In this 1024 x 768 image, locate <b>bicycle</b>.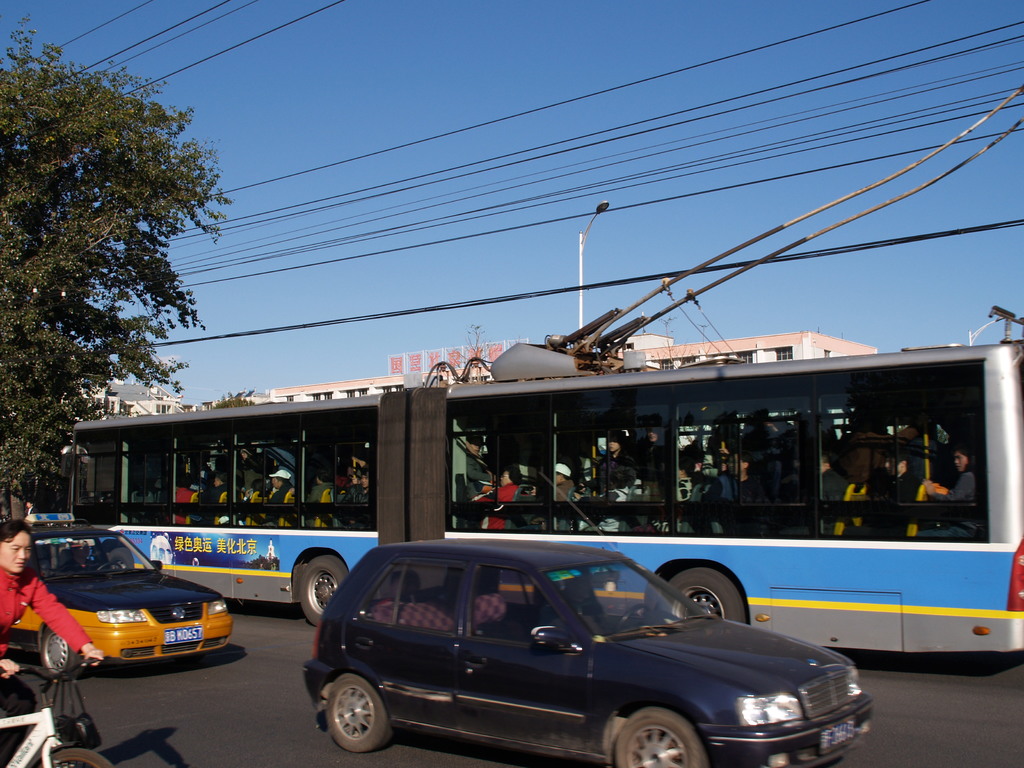
Bounding box: bbox(0, 655, 109, 767).
